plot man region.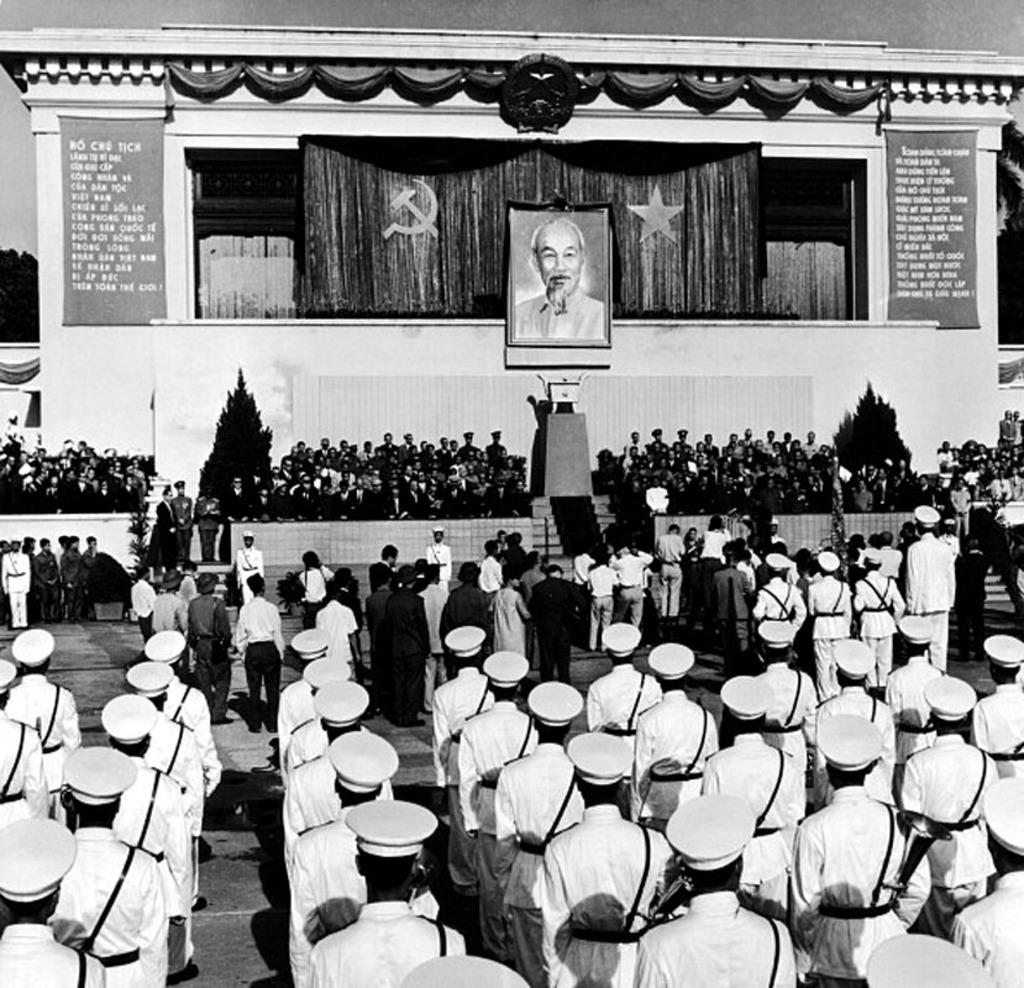
Plotted at [x1=760, y1=619, x2=813, y2=820].
